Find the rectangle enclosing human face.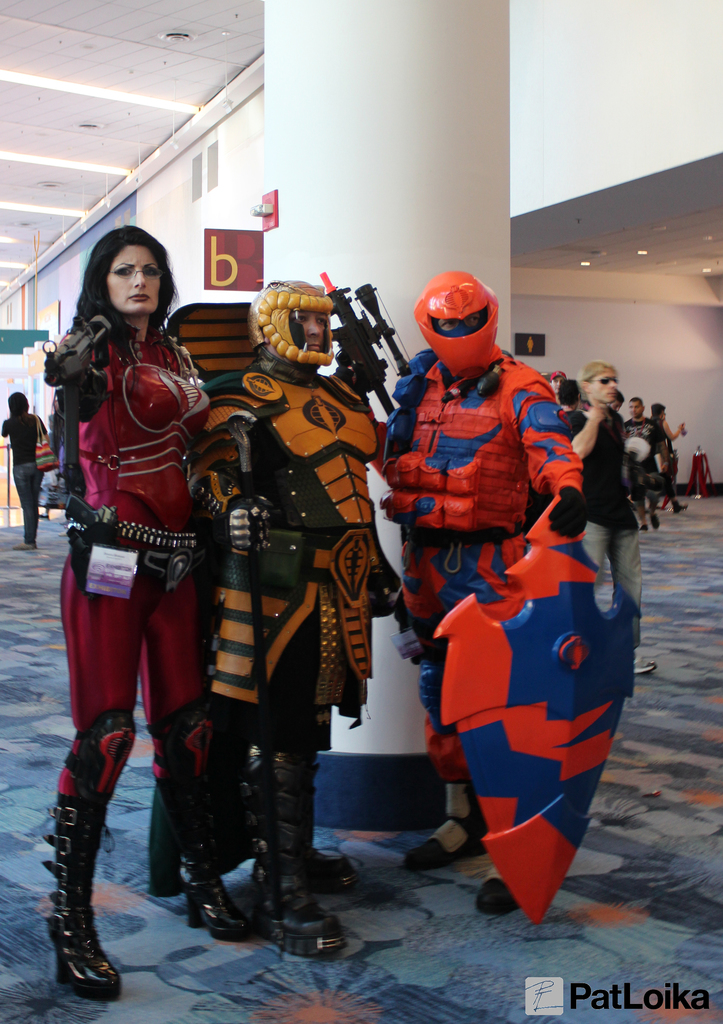
(left=612, top=403, right=621, bottom=412).
